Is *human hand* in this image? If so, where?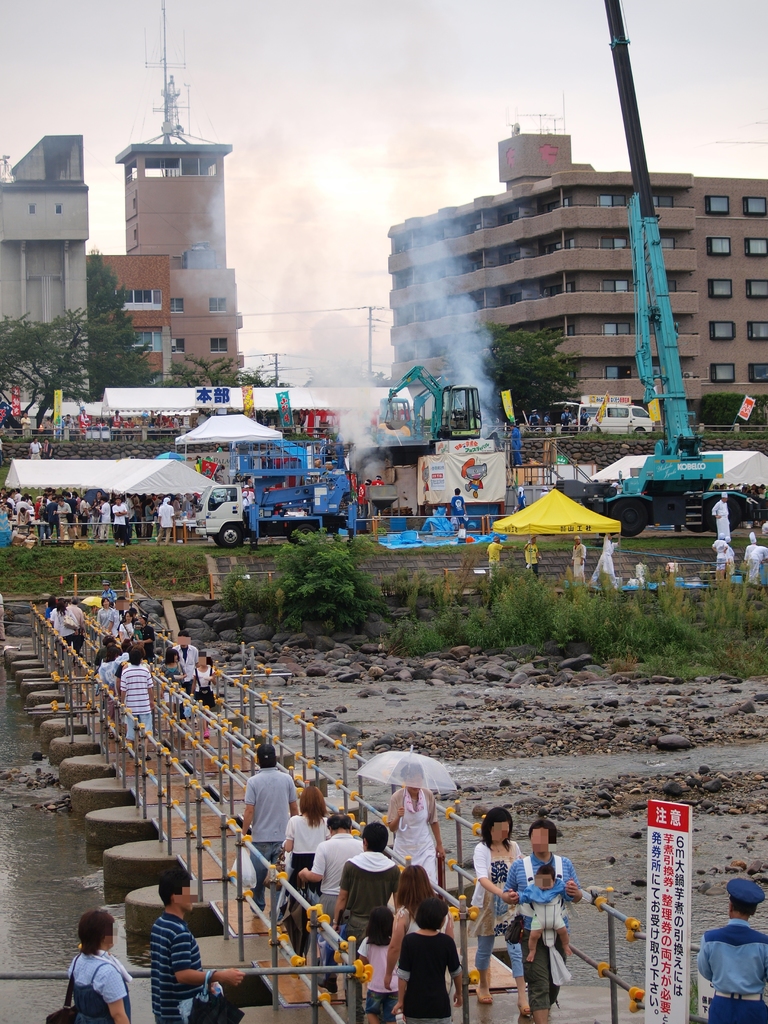
Yes, at {"x1": 382, "y1": 977, "x2": 393, "y2": 989}.
